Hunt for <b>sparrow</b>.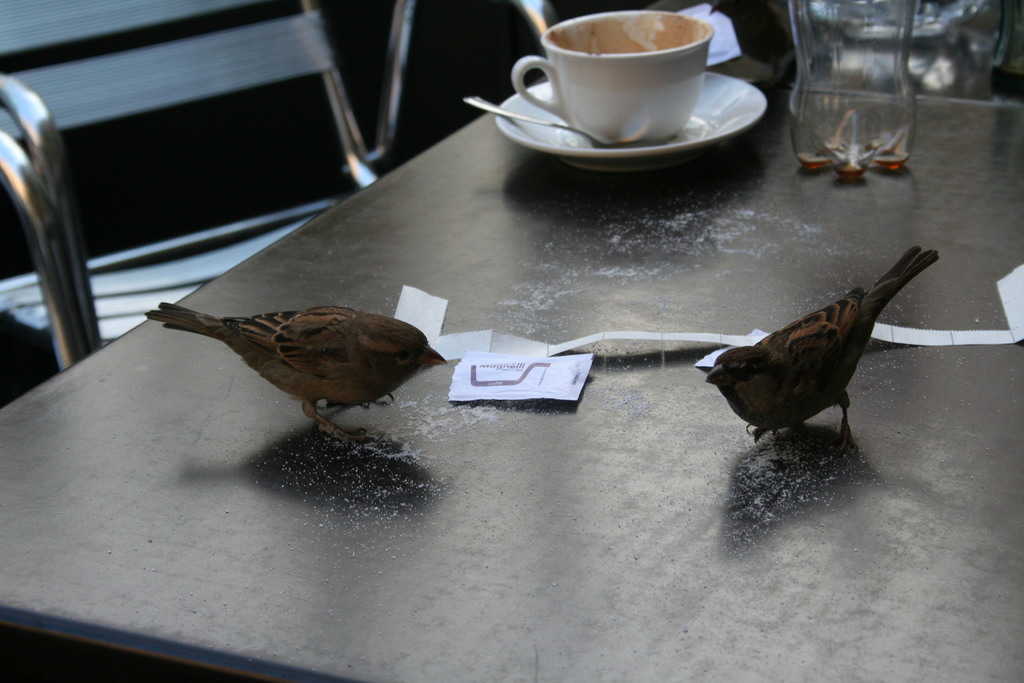
Hunted down at pyautogui.locateOnScreen(701, 245, 941, 448).
